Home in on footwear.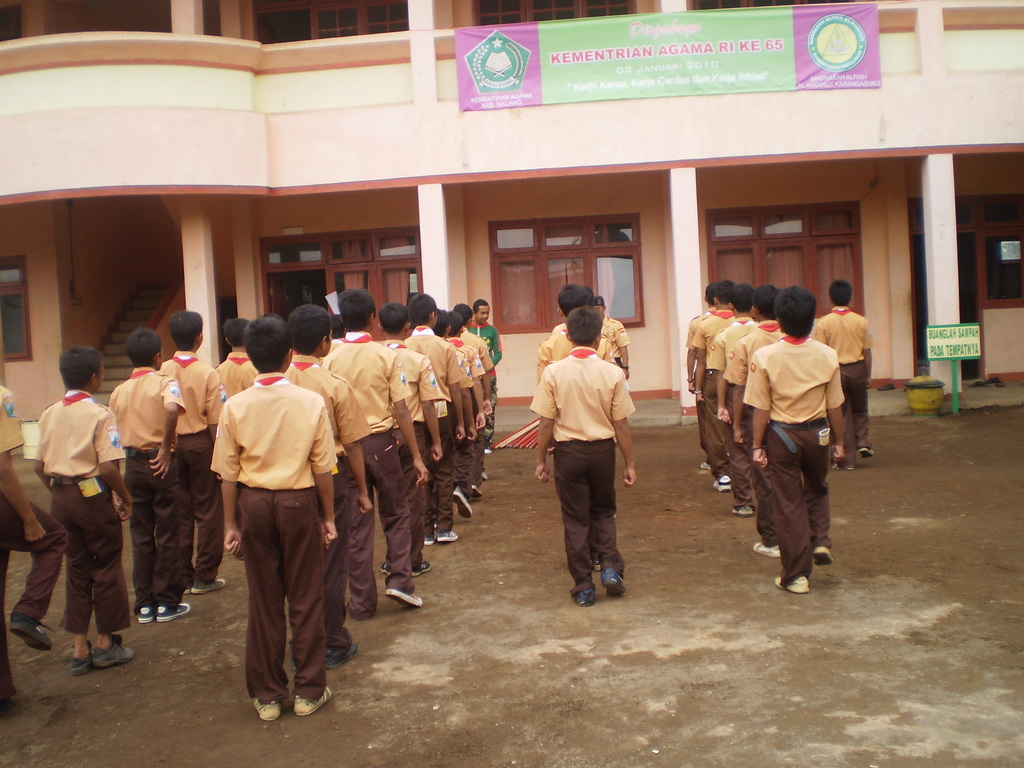
Homed in at box(755, 545, 780, 559).
